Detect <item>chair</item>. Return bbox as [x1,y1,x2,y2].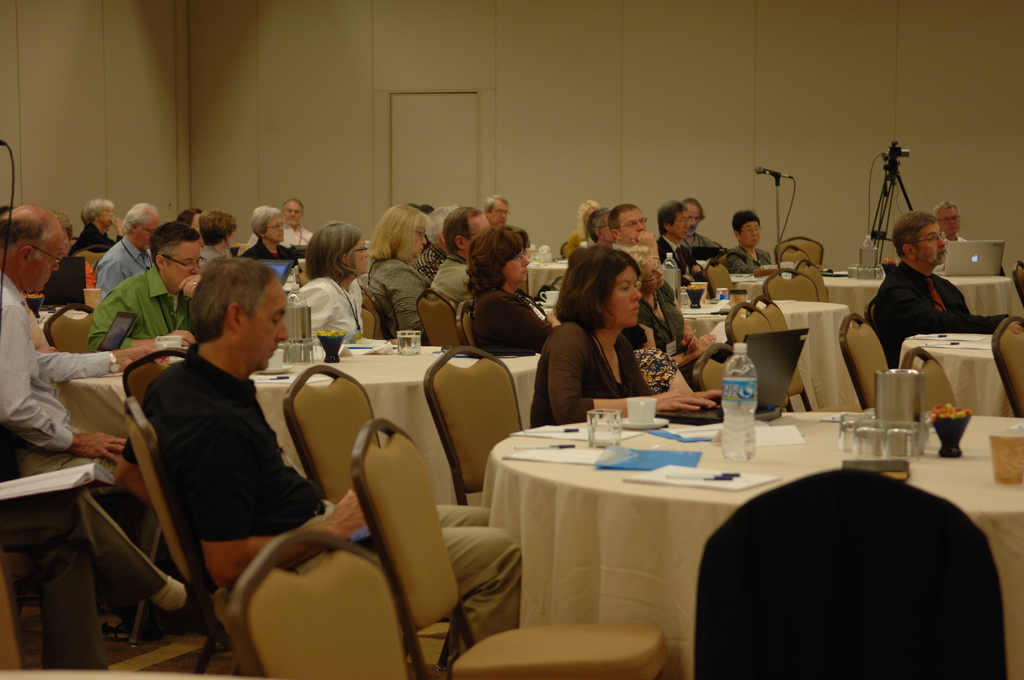
[559,240,572,260].
